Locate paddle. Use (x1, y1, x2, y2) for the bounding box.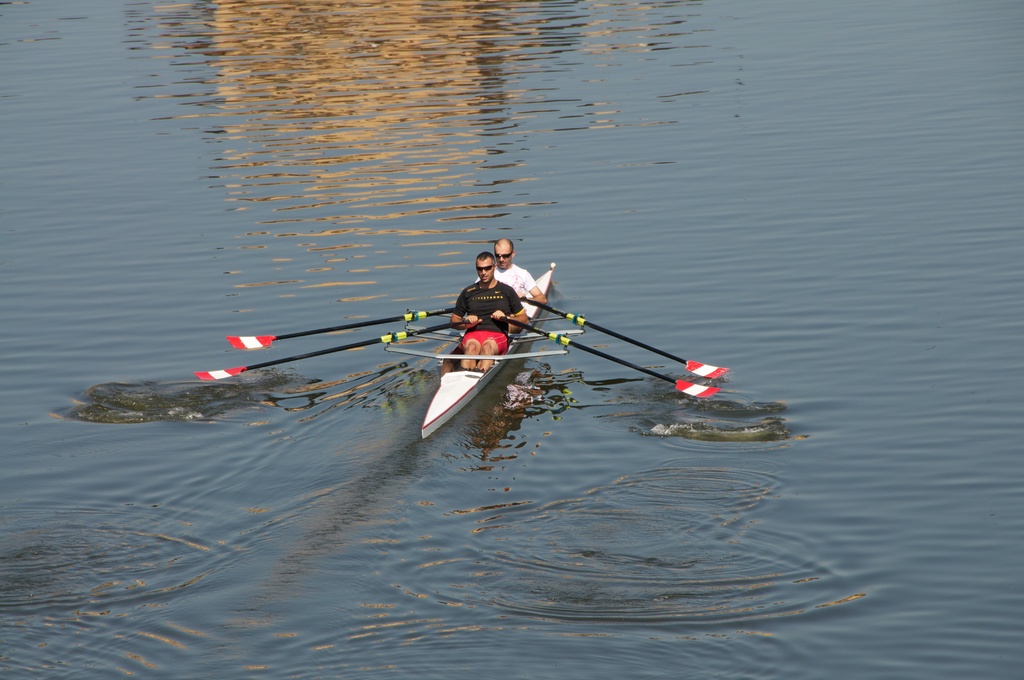
(500, 318, 721, 398).
